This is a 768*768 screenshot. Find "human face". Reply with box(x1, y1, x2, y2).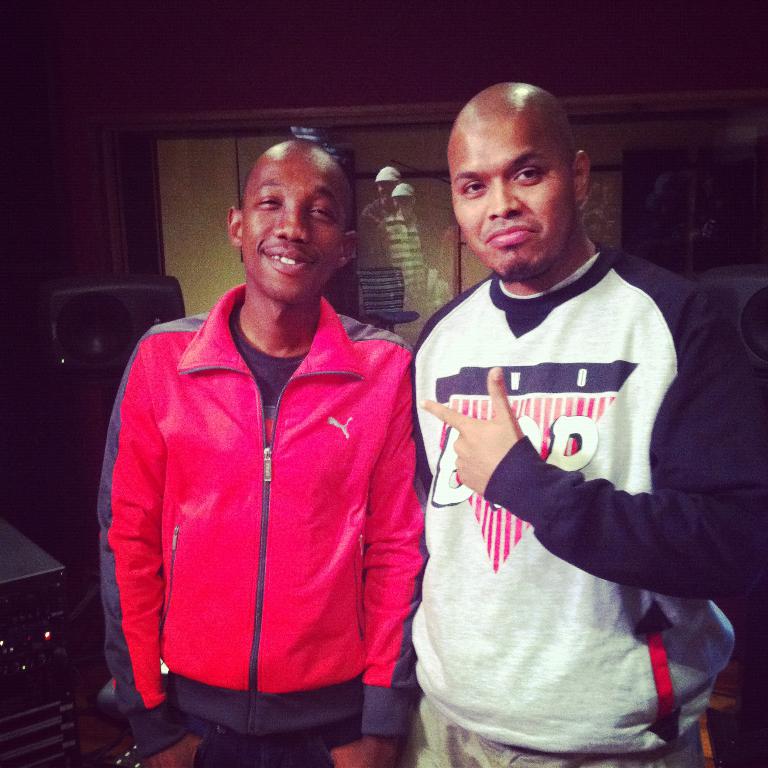
box(444, 119, 579, 289).
